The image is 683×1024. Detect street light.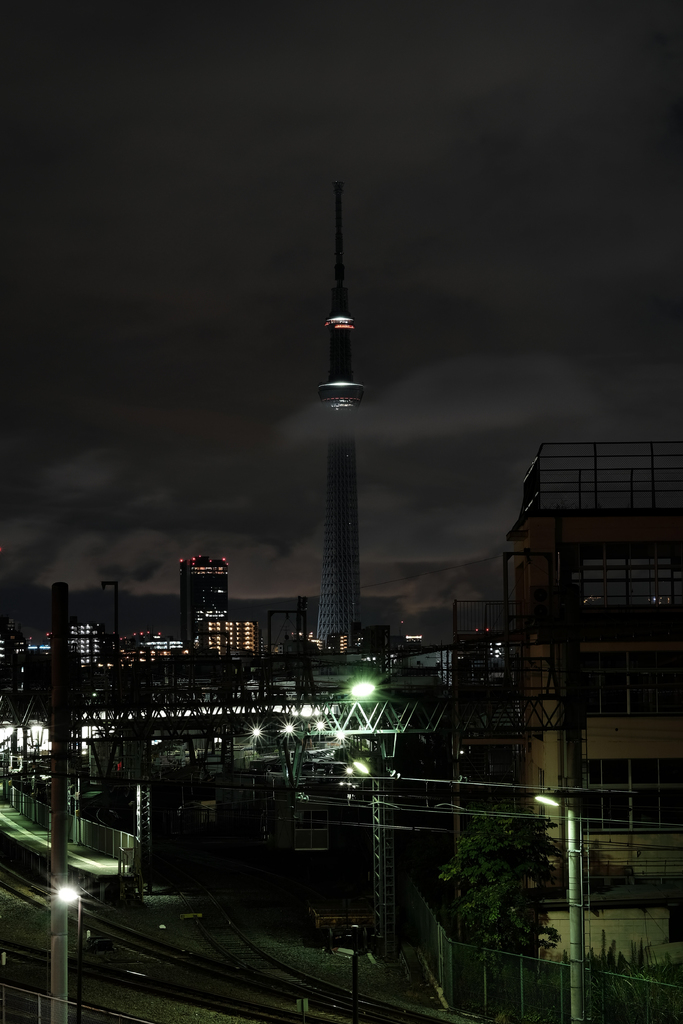
Detection: 50/881/88/1023.
